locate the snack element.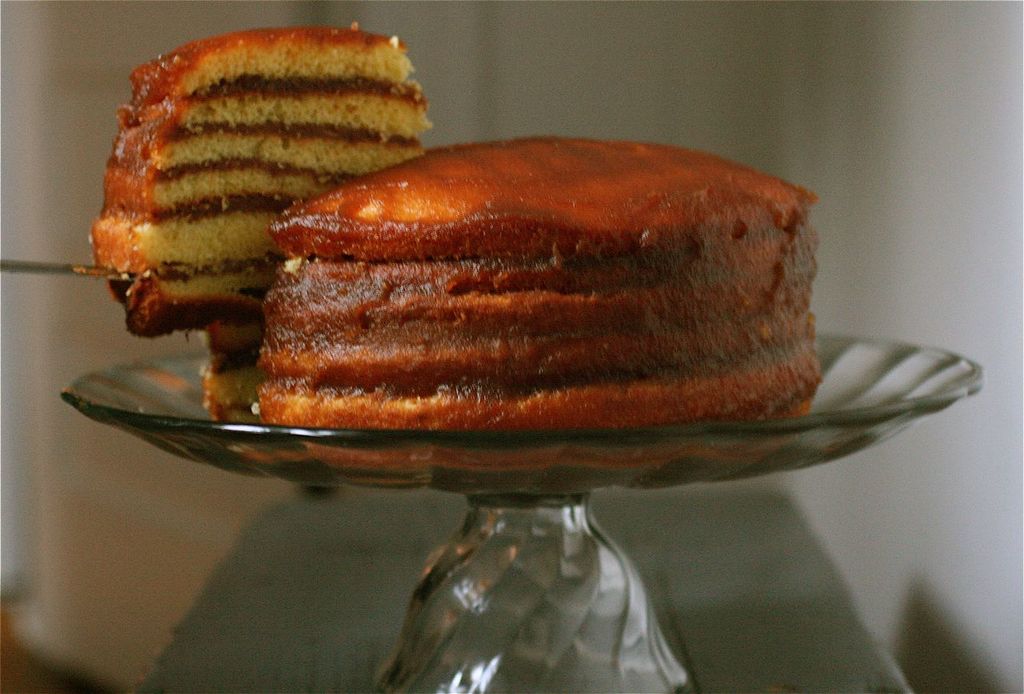
Element bbox: left=102, top=30, right=428, bottom=427.
